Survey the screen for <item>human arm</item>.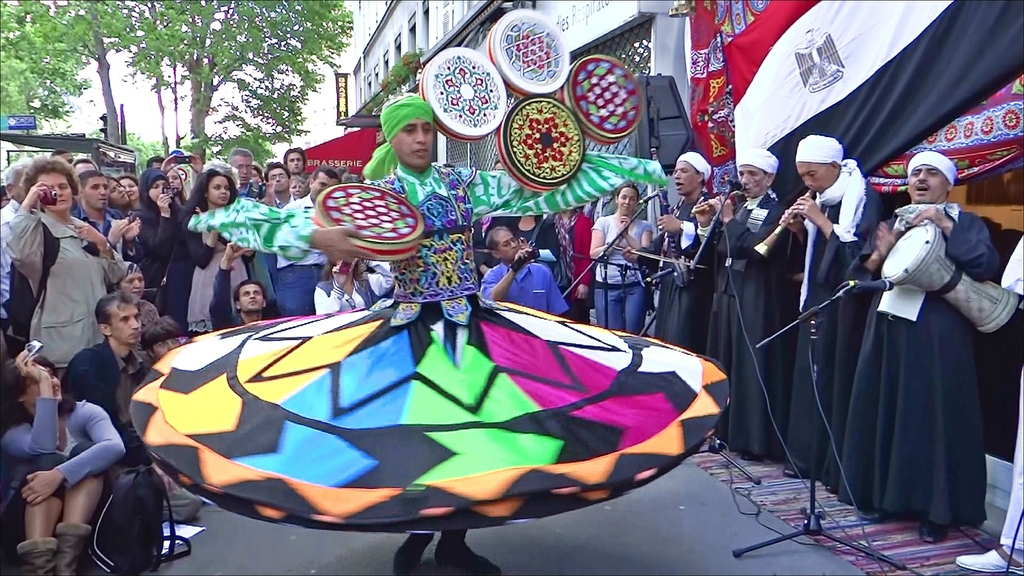
Survey found: 710, 189, 778, 257.
